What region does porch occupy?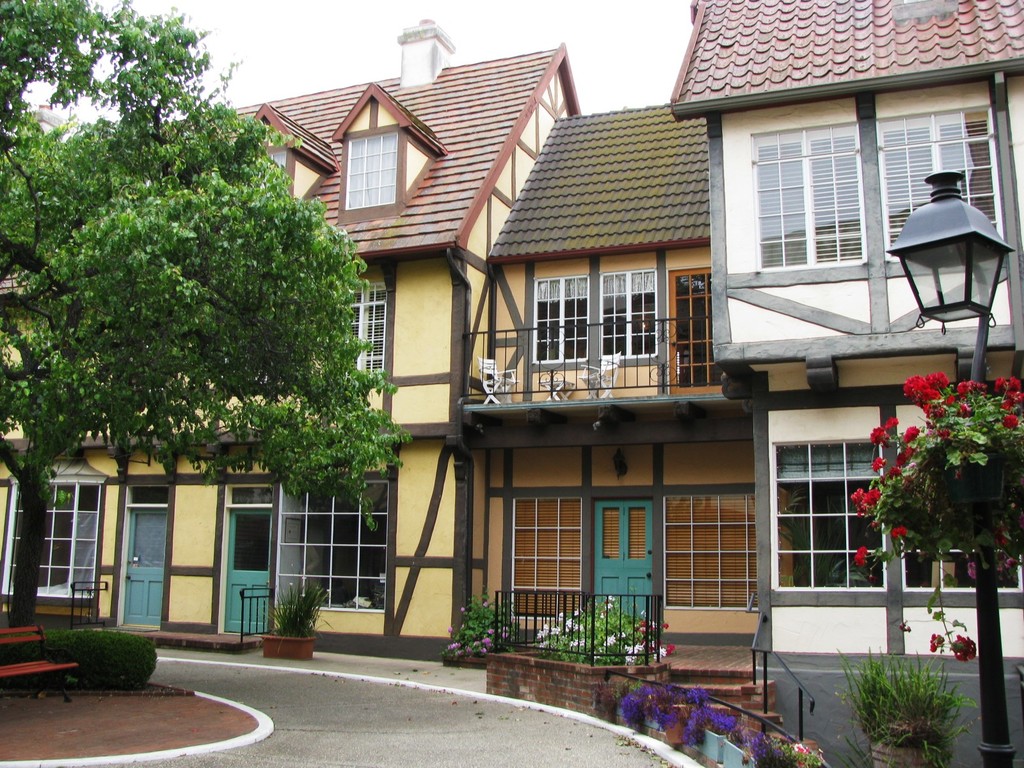
[70, 582, 273, 650].
